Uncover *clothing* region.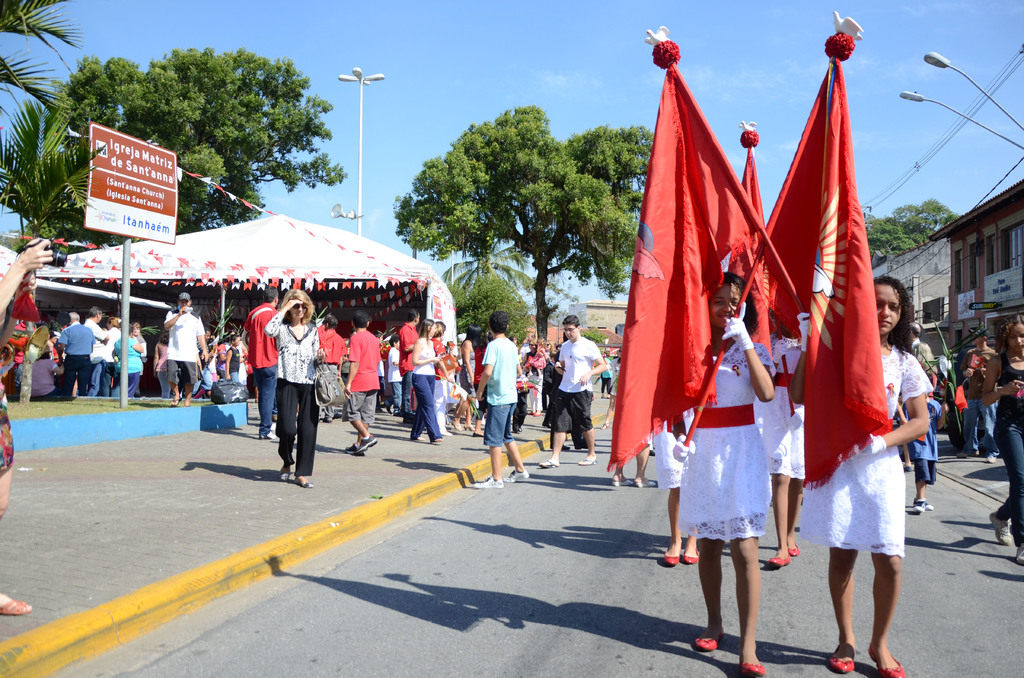
Uncovered: box(996, 352, 1023, 392).
